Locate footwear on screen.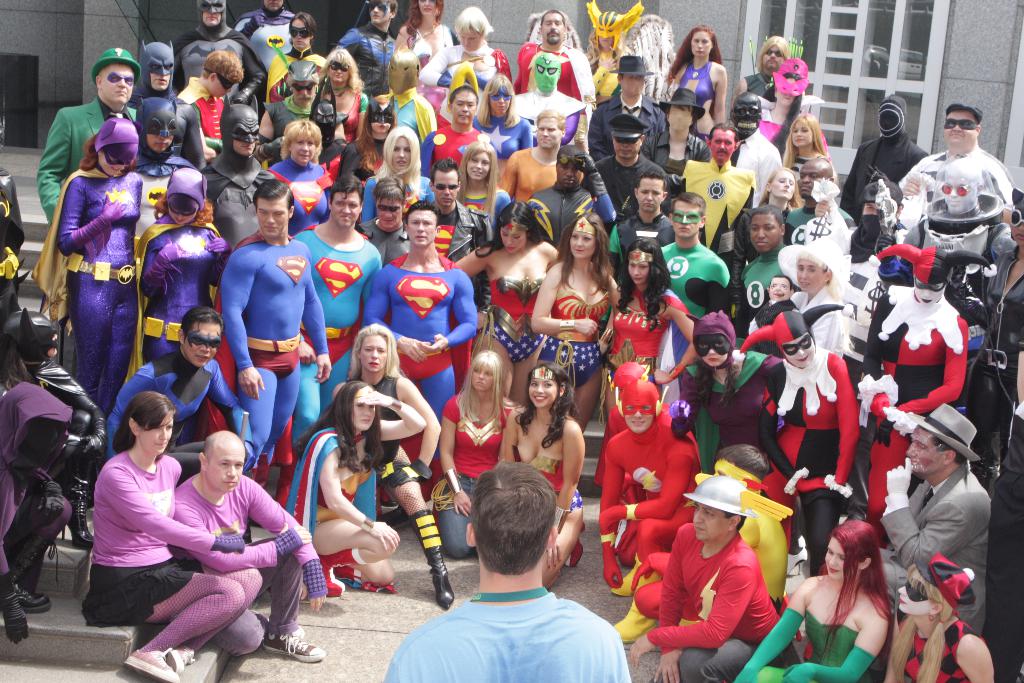
On screen at <region>165, 645, 198, 673</region>.
